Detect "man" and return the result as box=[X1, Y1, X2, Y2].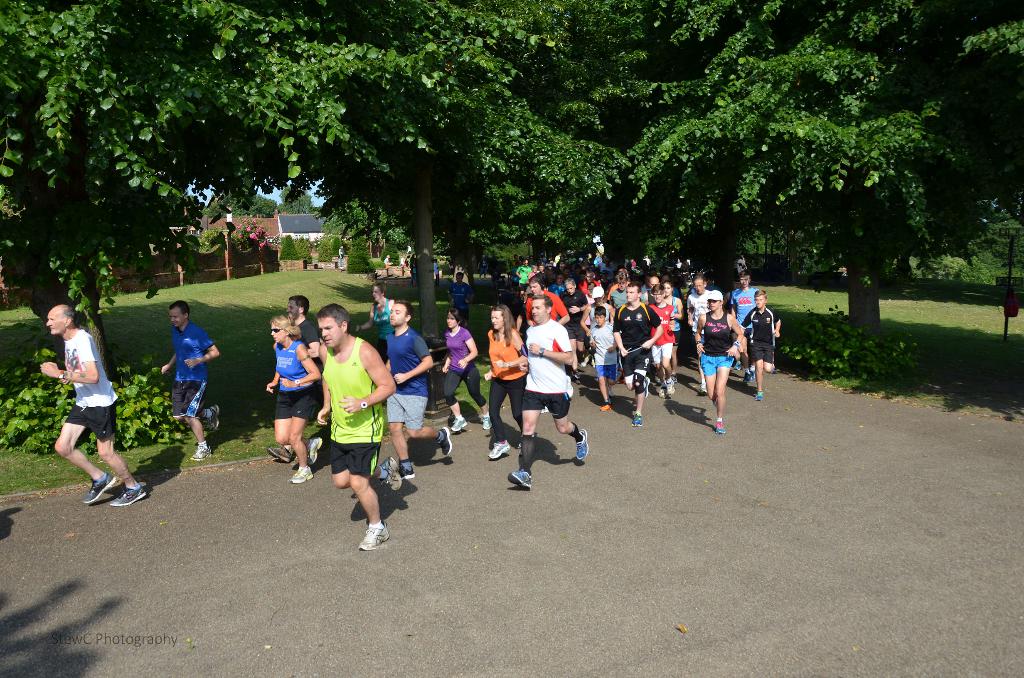
box=[683, 276, 715, 396].
